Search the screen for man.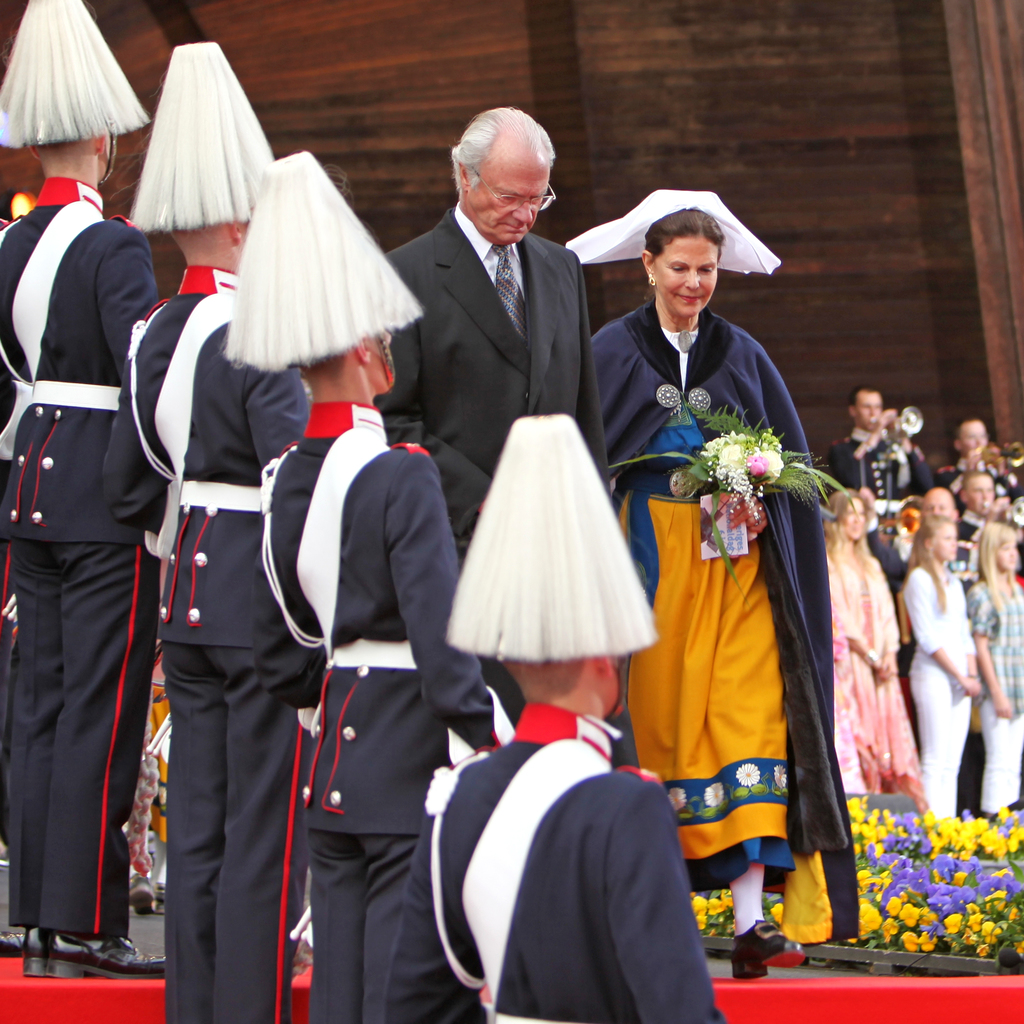
Found at box(214, 150, 506, 1023).
